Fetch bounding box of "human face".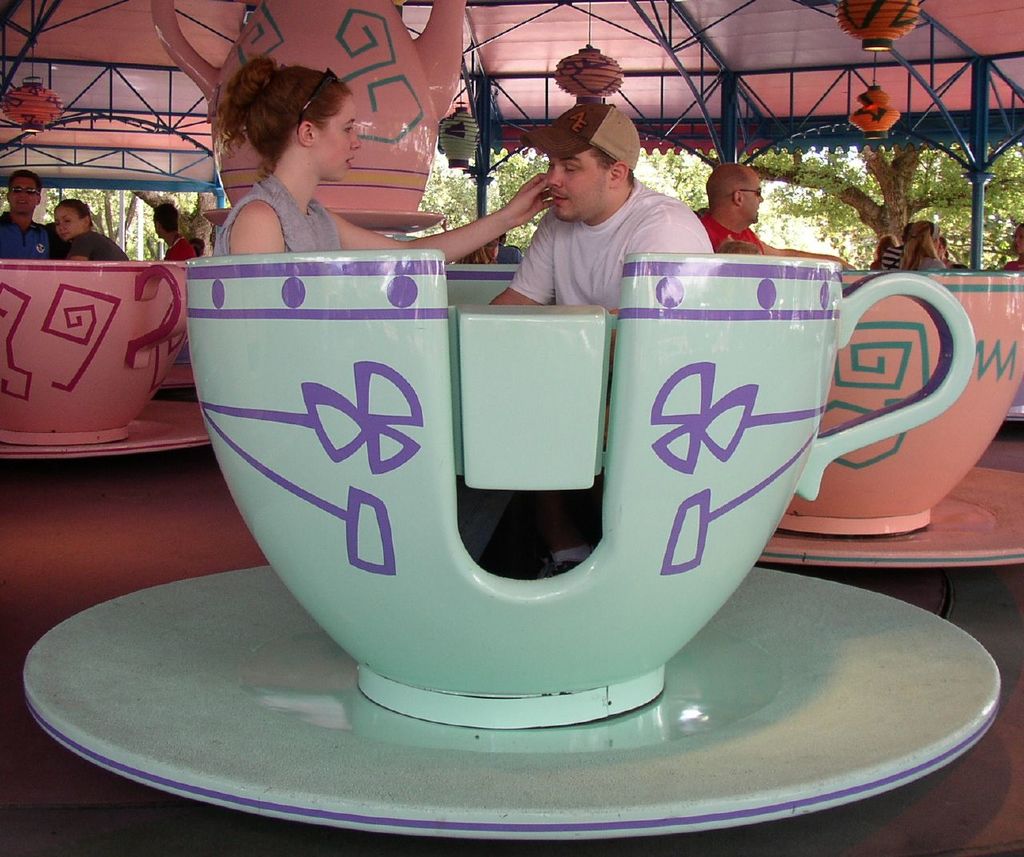
Bbox: bbox=(548, 153, 609, 218).
